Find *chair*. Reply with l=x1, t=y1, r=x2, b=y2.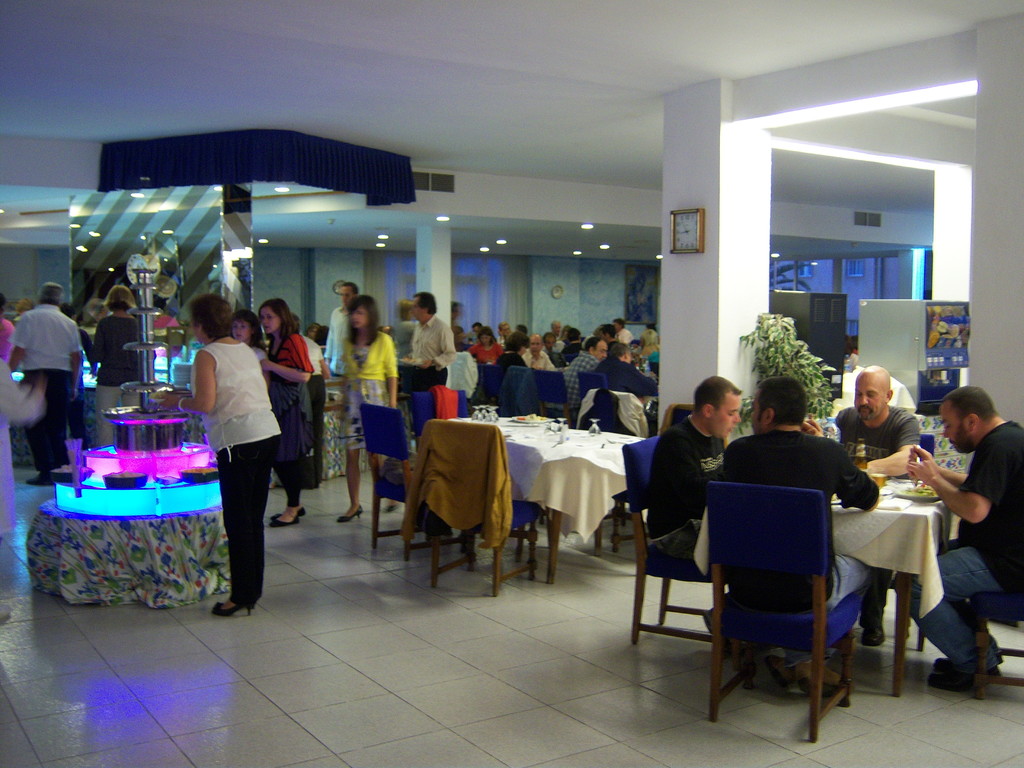
l=407, t=388, r=470, b=452.
